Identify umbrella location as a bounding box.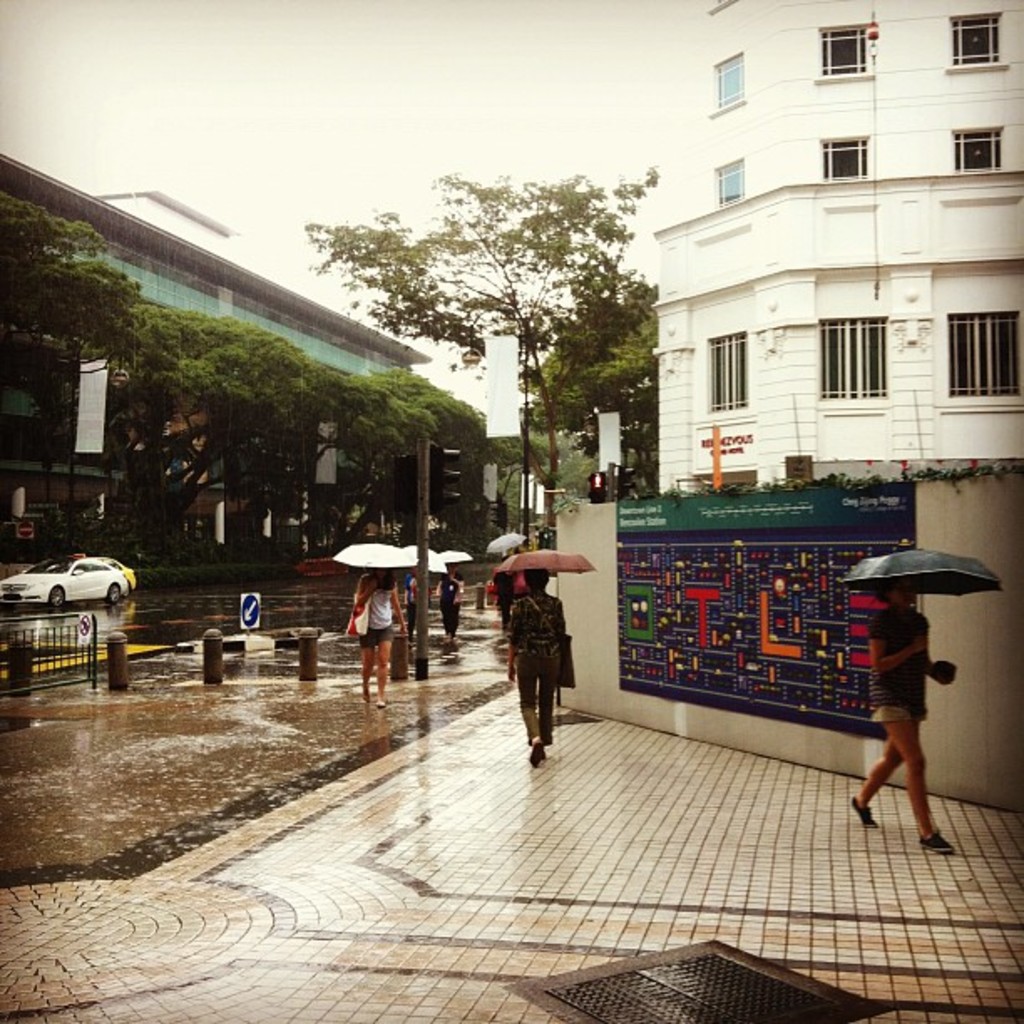
438 547 470 562.
